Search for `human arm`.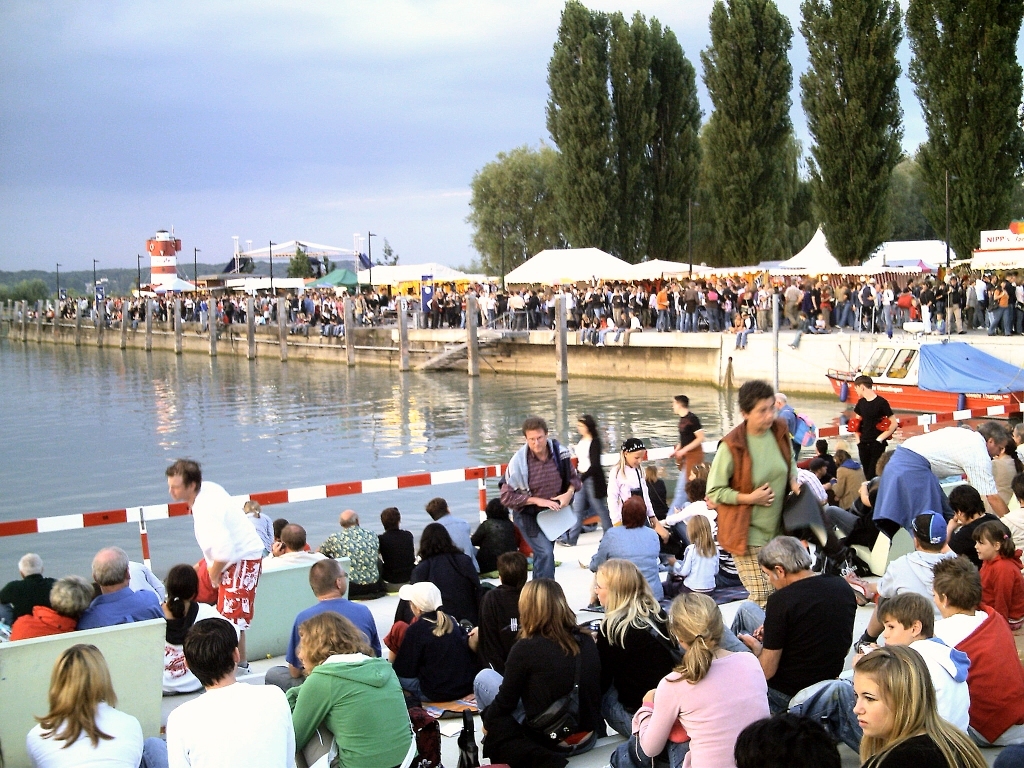
Found at bbox=(256, 538, 279, 573).
